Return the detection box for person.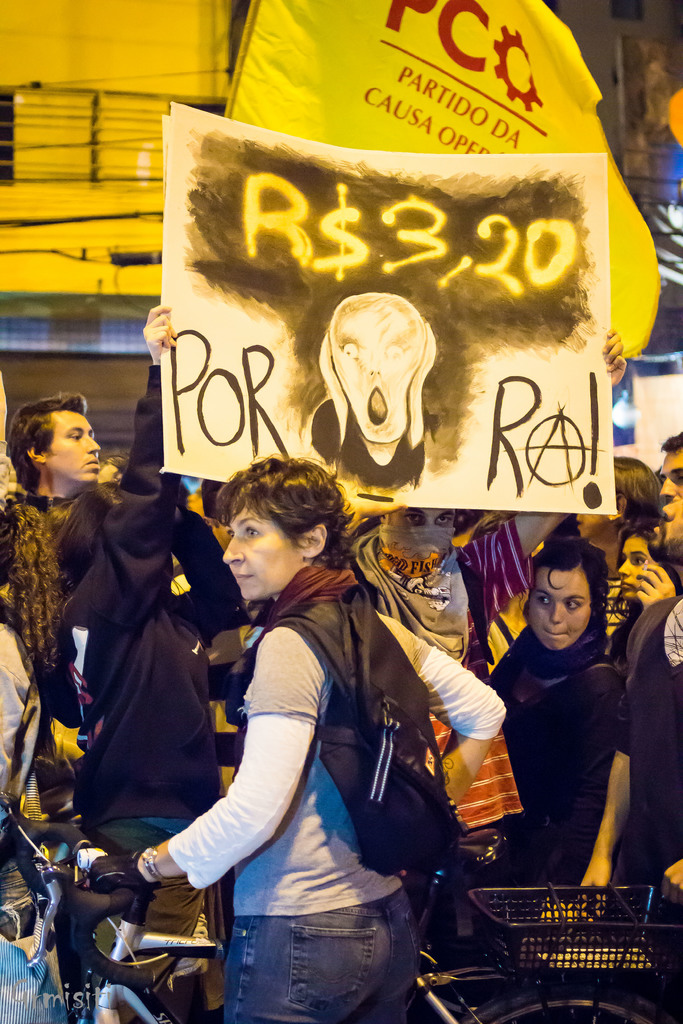
127, 449, 514, 1023.
